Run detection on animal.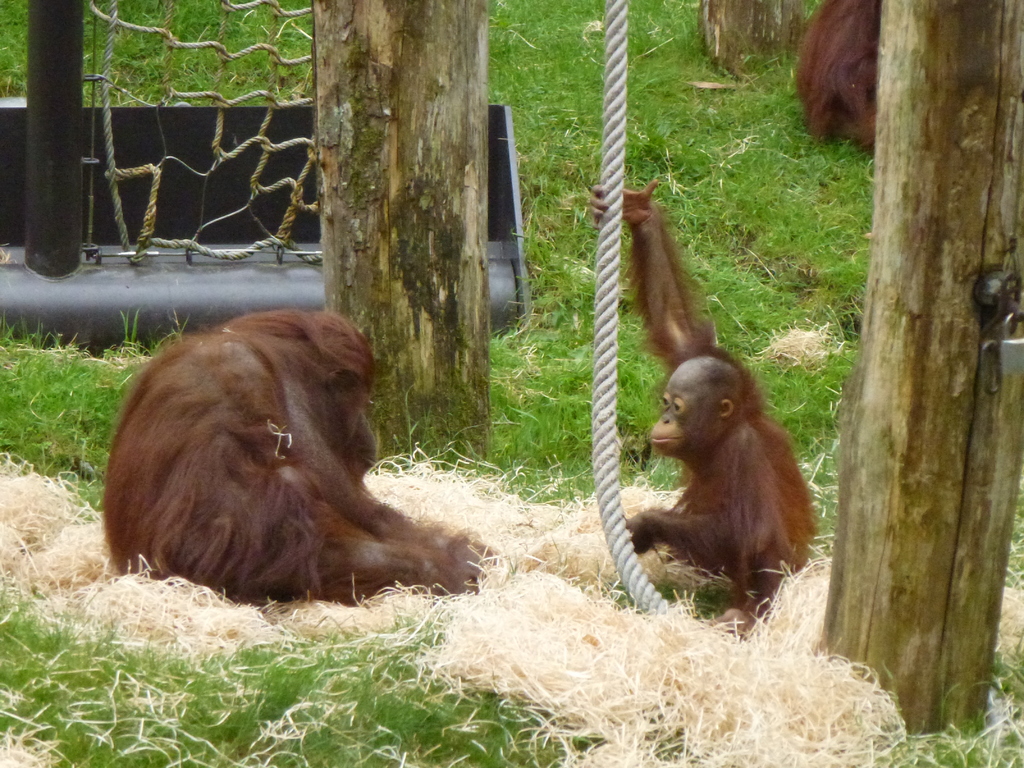
Result: <box>791,0,884,152</box>.
